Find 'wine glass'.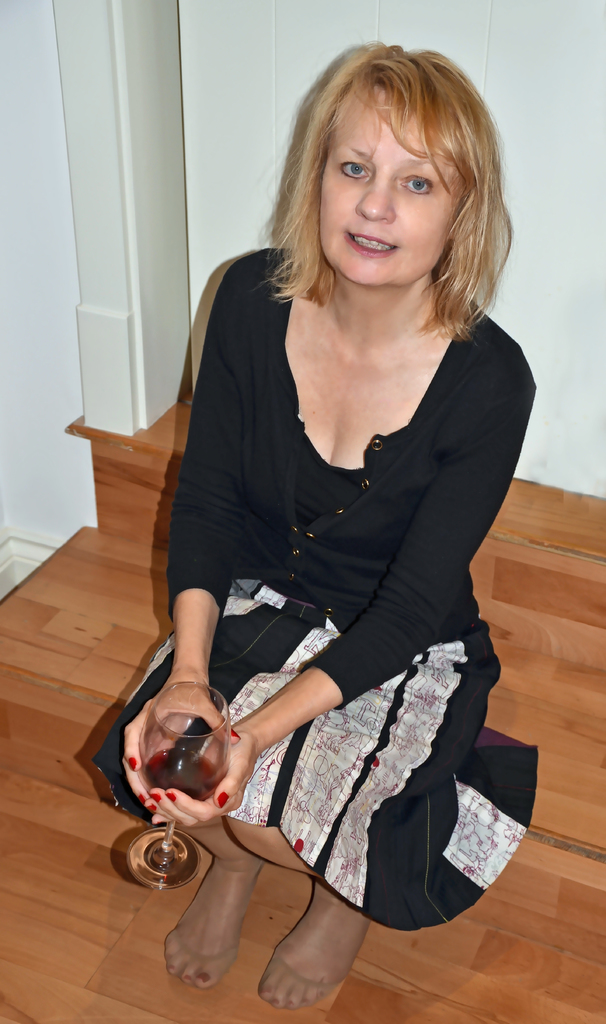
box=[129, 683, 227, 888].
